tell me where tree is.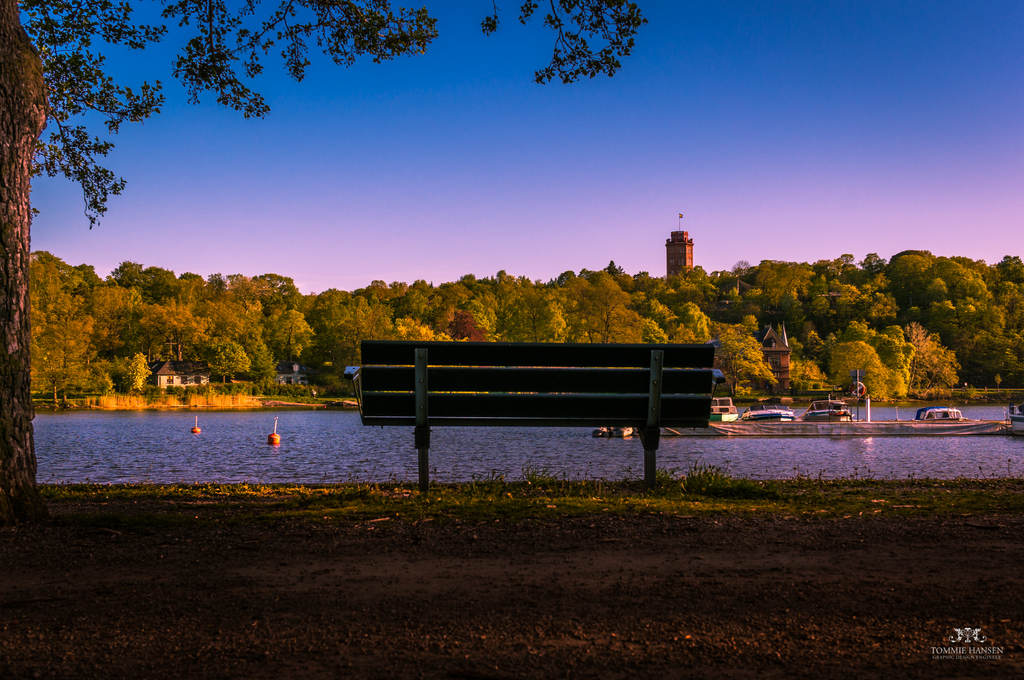
tree is at (76,264,108,290).
